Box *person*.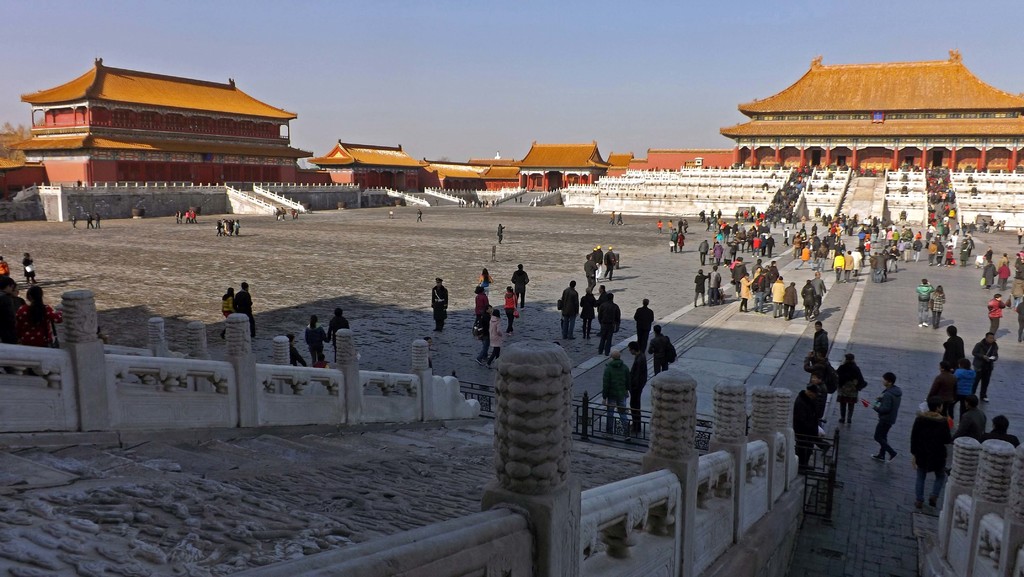
(x1=10, y1=283, x2=62, y2=348).
